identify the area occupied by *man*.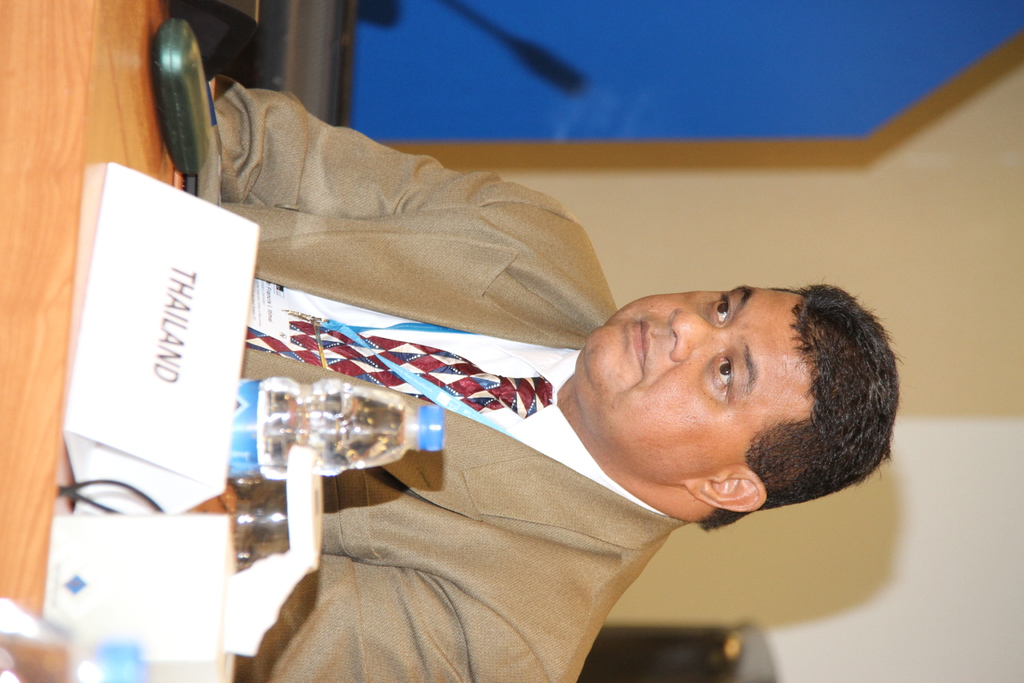
Area: bbox=[165, 123, 937, 648].
